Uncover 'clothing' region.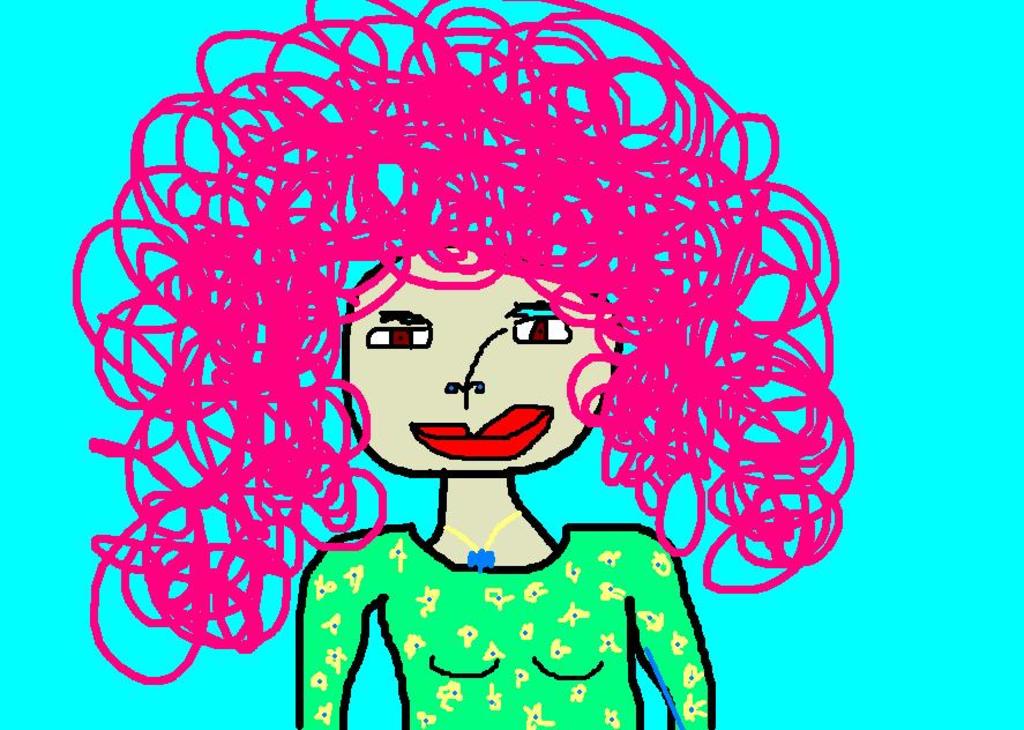
Uncovered: [x1=291, y1=514, x2=725, y2=729].
